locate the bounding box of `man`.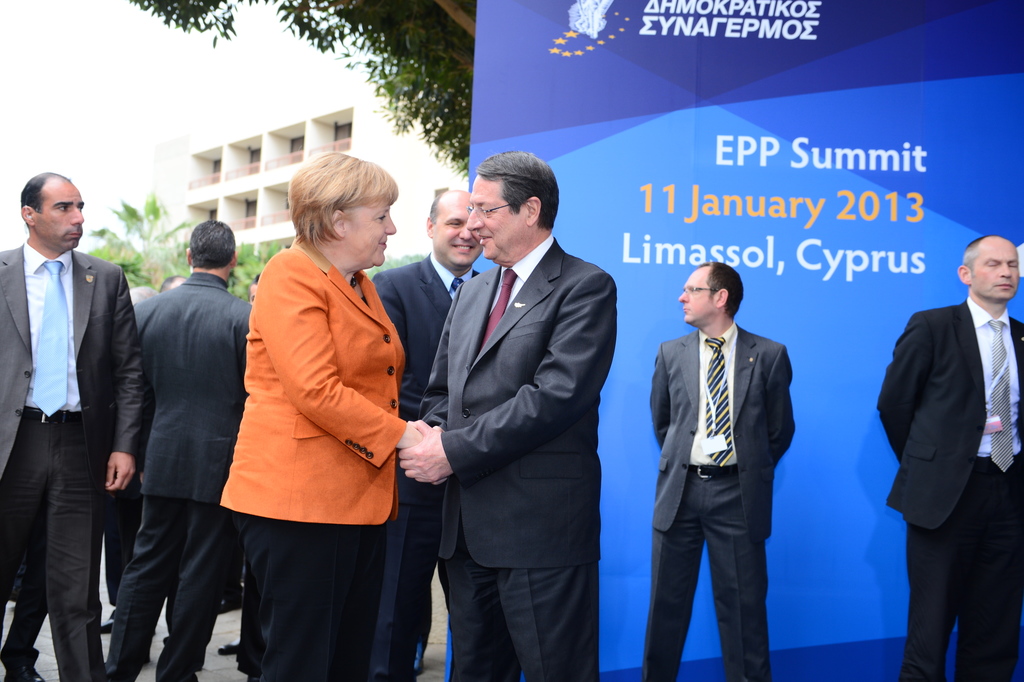
Bounding box: x1=877 y1=235 x2=1023 y2=681.
